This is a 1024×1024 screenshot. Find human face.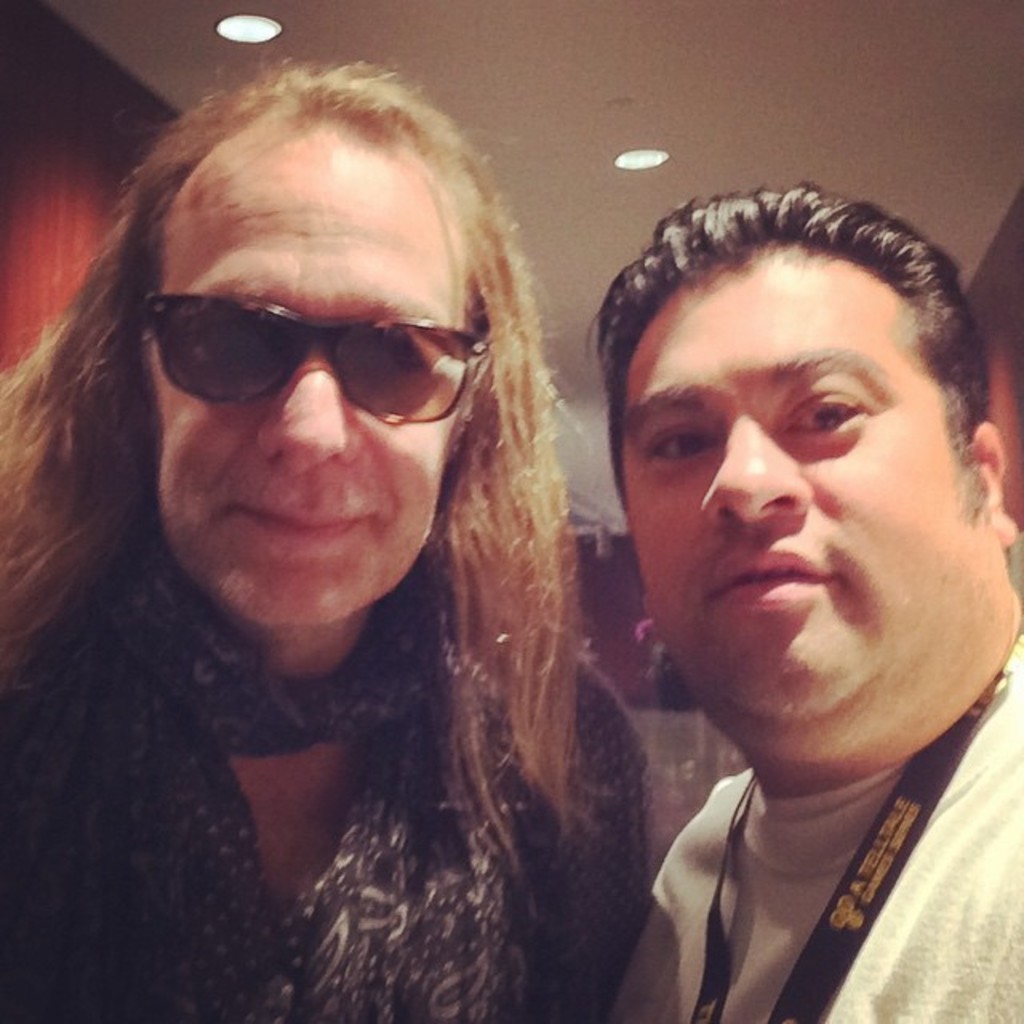
Bounding box: select_region(149, 194, 456, 632).
